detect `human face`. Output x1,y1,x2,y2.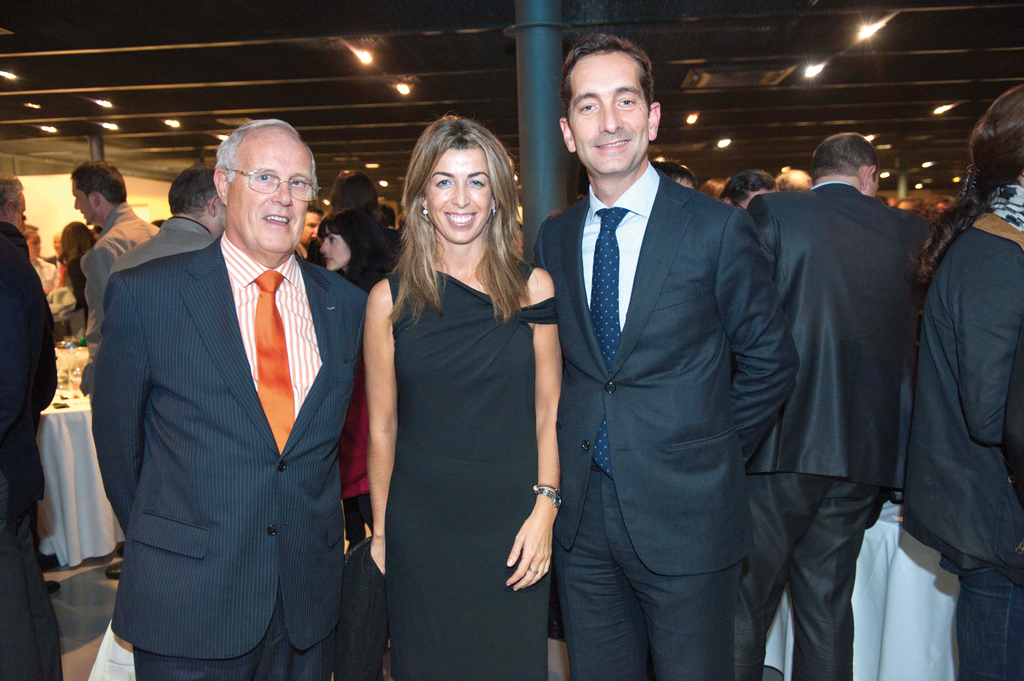
573,48,649,172.
